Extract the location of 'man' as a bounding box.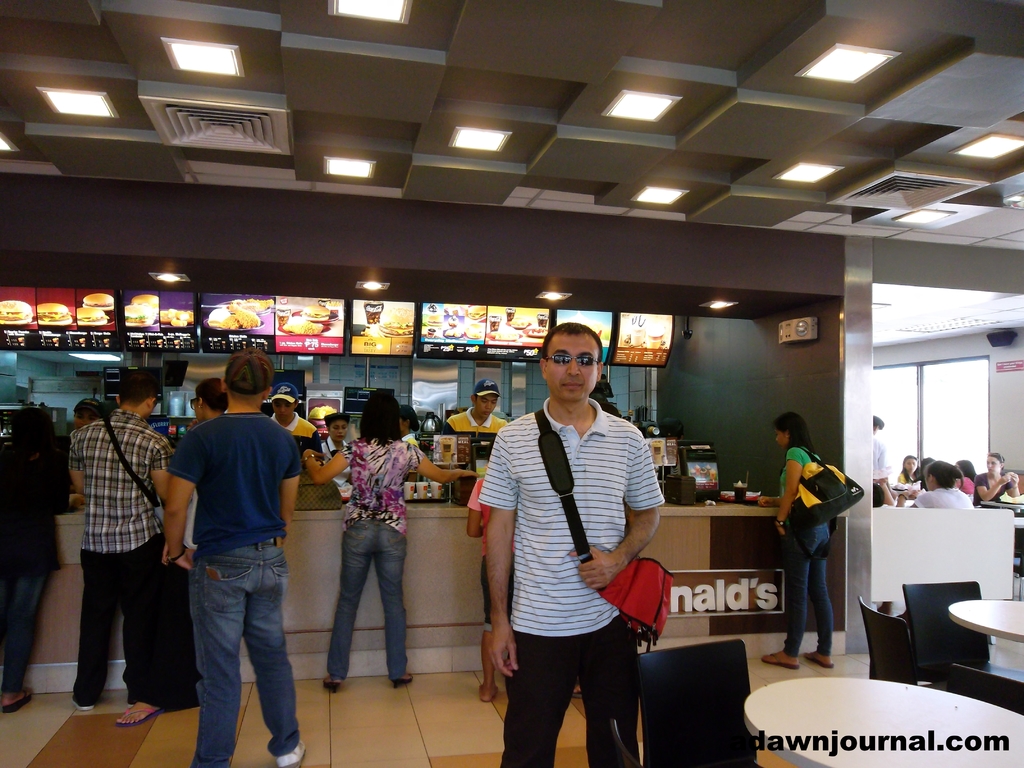
873,418,892,479.
